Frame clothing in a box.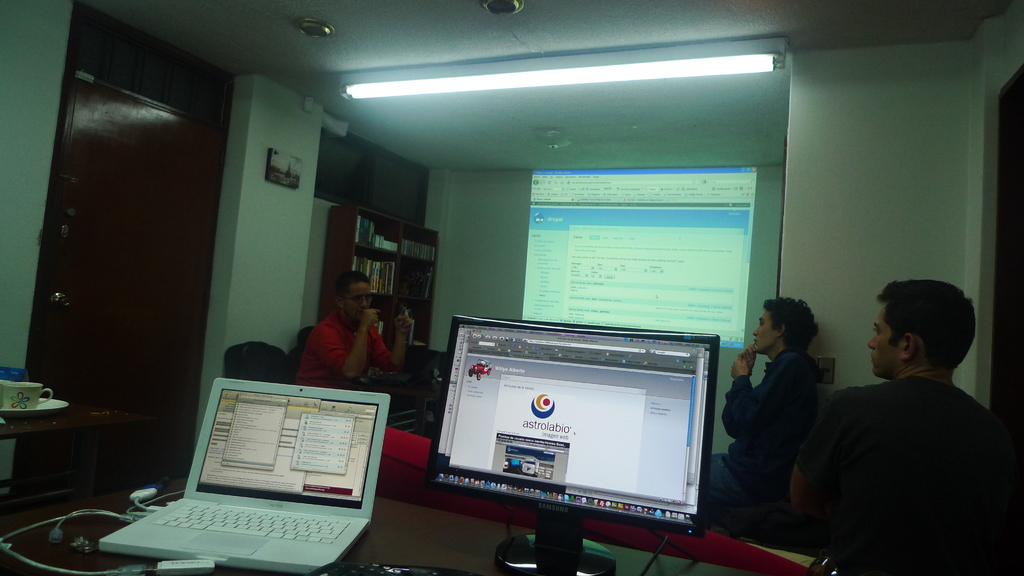
[x1=799, y1=337, x2=1005, y2=565].
